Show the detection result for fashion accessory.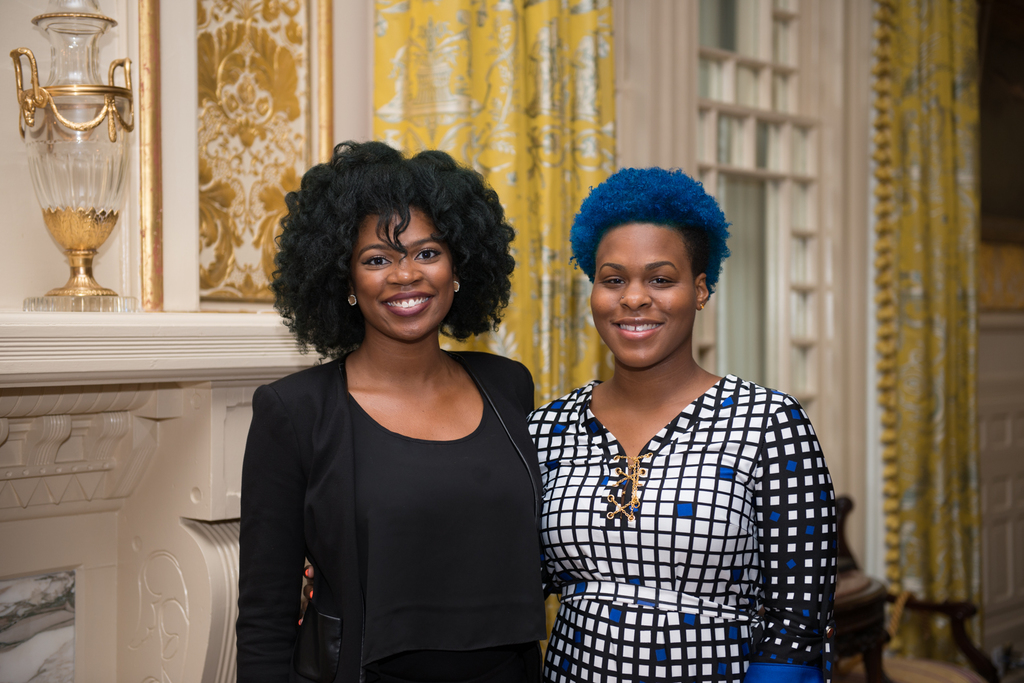
l=618, t=293, r=627, b=300.
